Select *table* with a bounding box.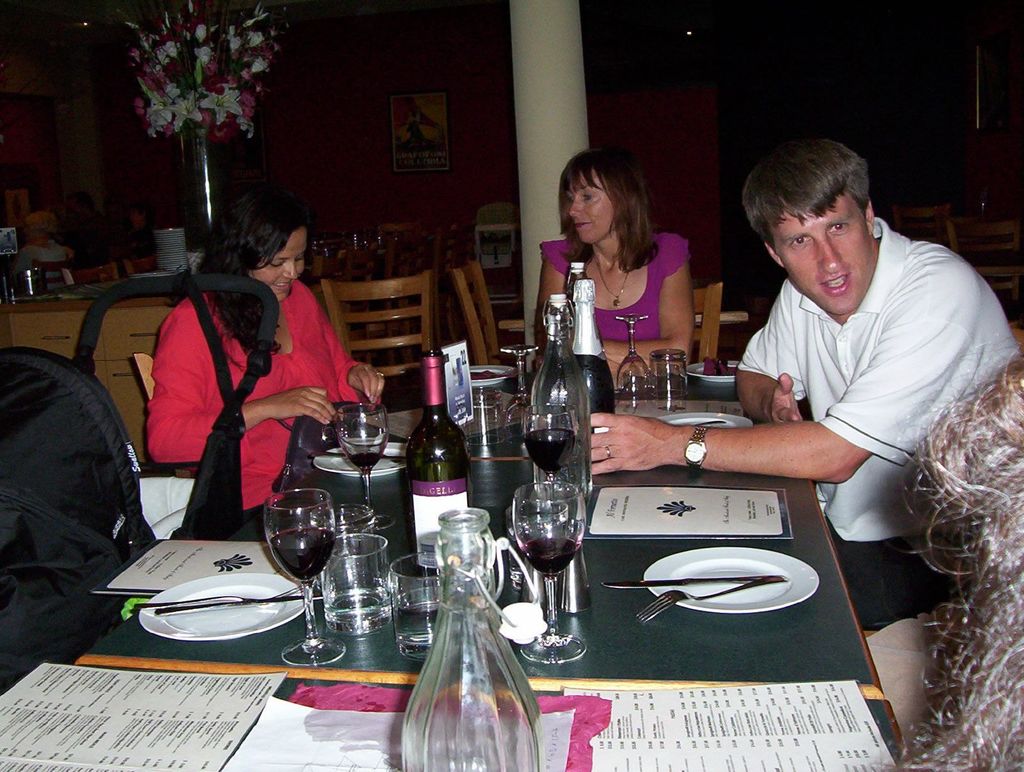
bbox=[0, 364, 928, 771].
